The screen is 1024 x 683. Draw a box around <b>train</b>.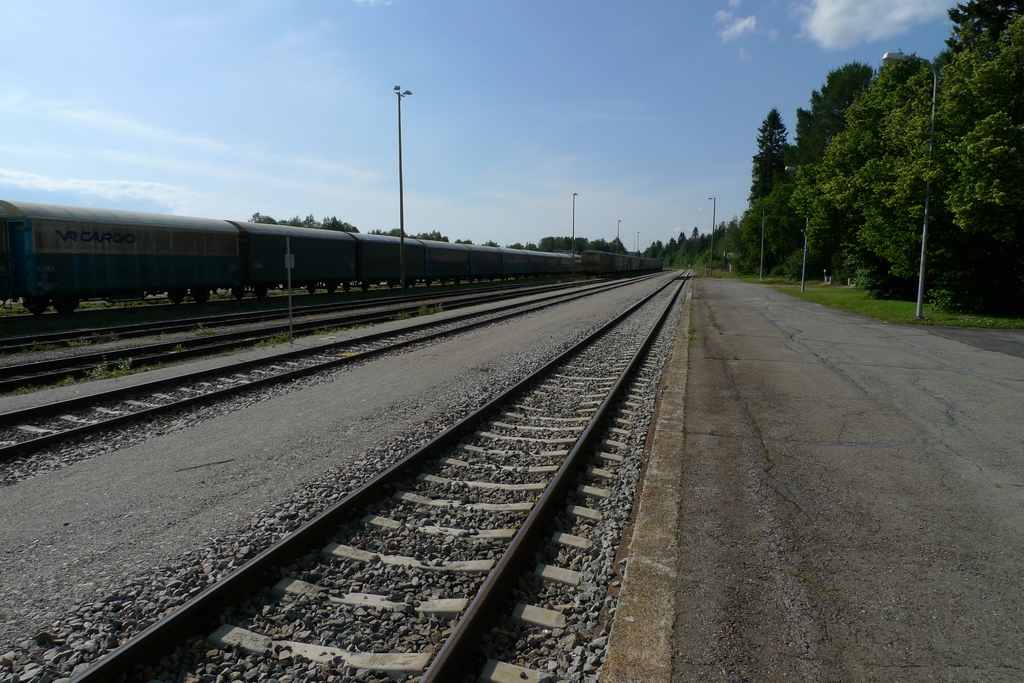
box=[580, 245, 664, 278].
